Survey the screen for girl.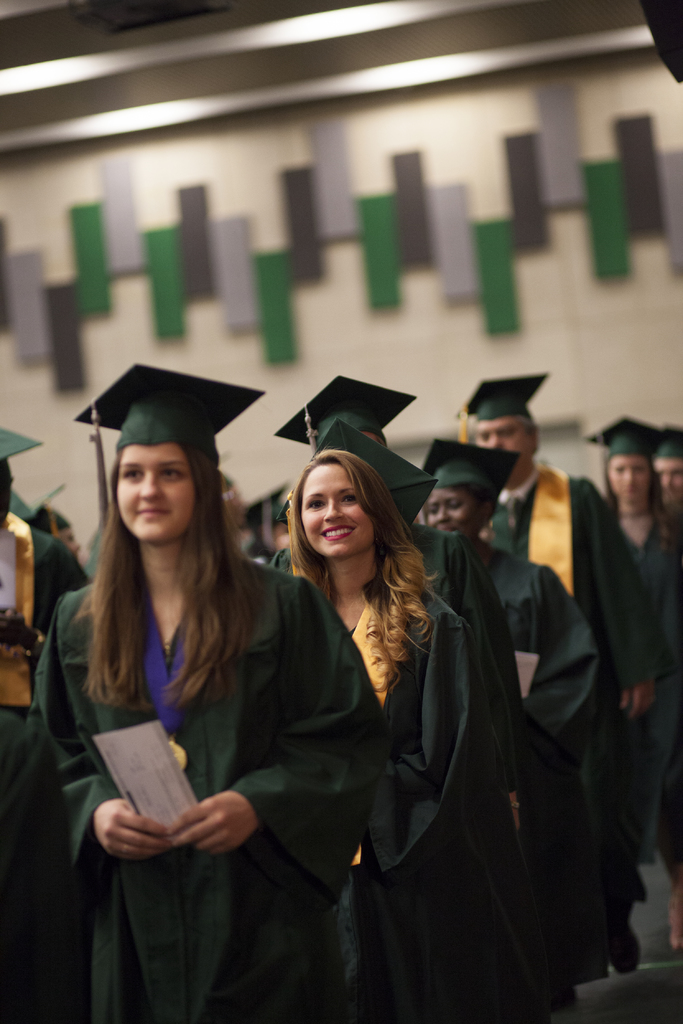
Survey found: 586, 415, 682, 851.
